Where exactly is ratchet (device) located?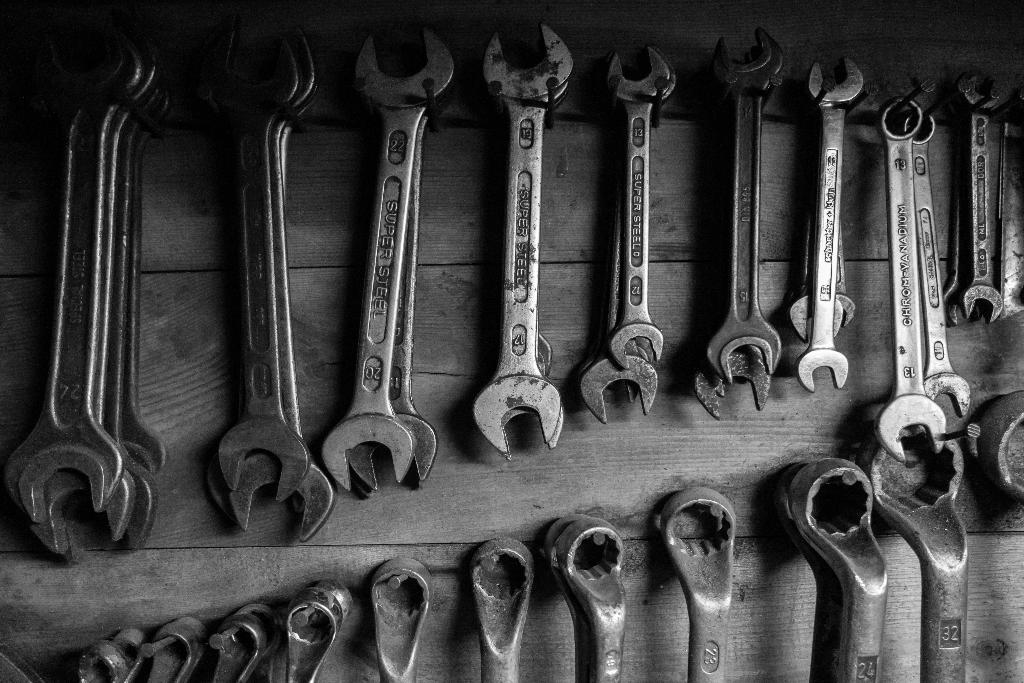
Its bounding box is (984,379,1023,504).
